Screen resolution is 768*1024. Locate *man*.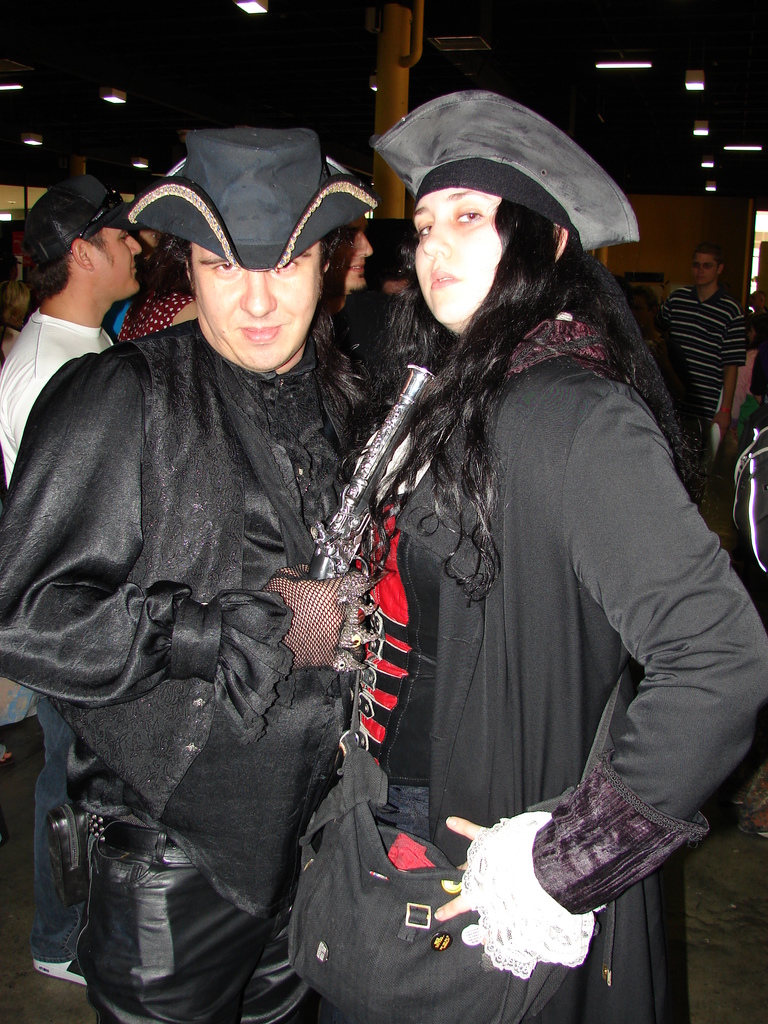
0:175:142:488.
